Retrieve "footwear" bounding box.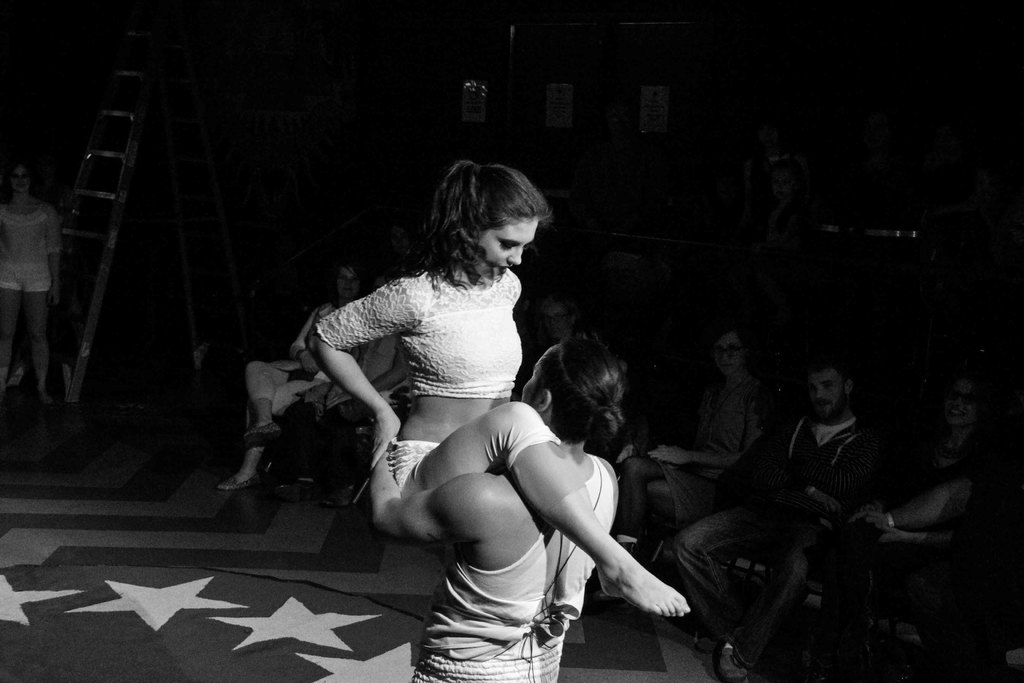
Bounding box: bbox=[216, 476, 260, 492].
